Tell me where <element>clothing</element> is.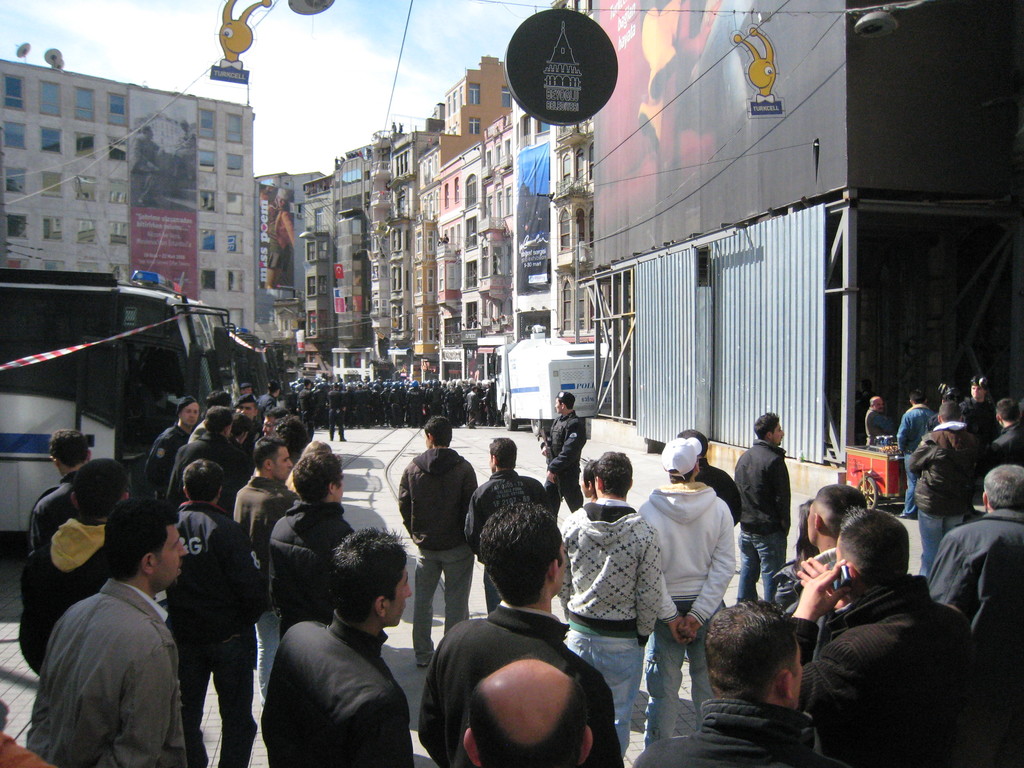
<element>clothing</element> is at {"x1": 632, "y1": 461, "x2": 739, "y2": 735}.
